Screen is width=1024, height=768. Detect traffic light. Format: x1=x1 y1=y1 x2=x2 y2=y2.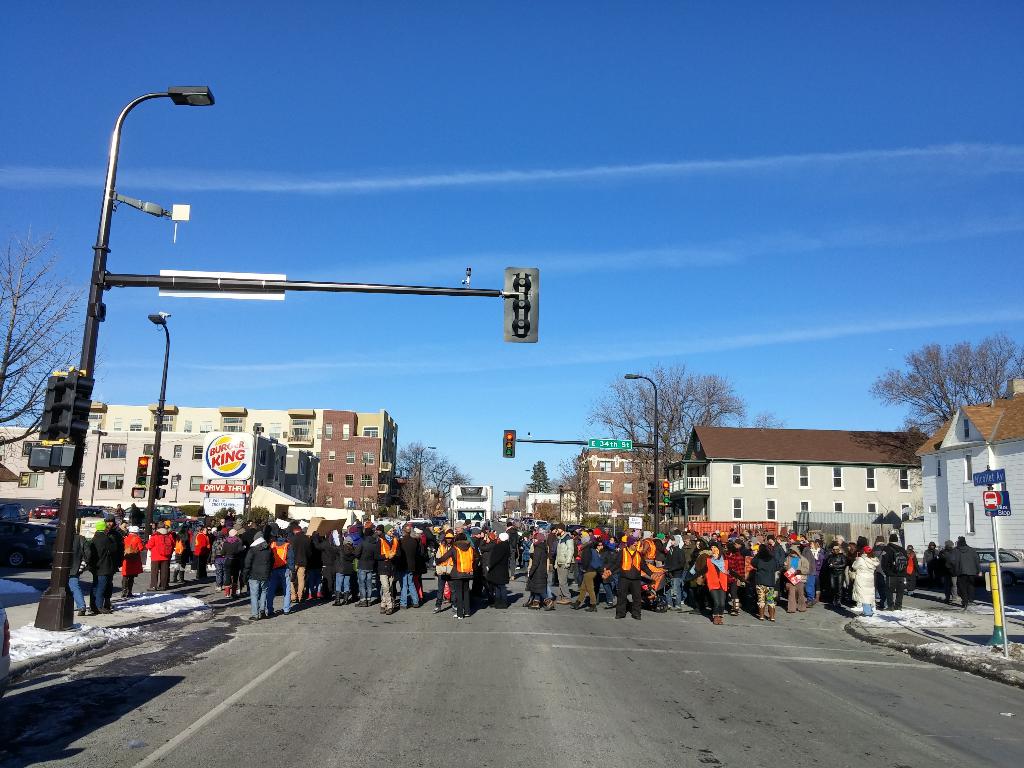
x1=52 y1=444 x2=78 y2=468.
